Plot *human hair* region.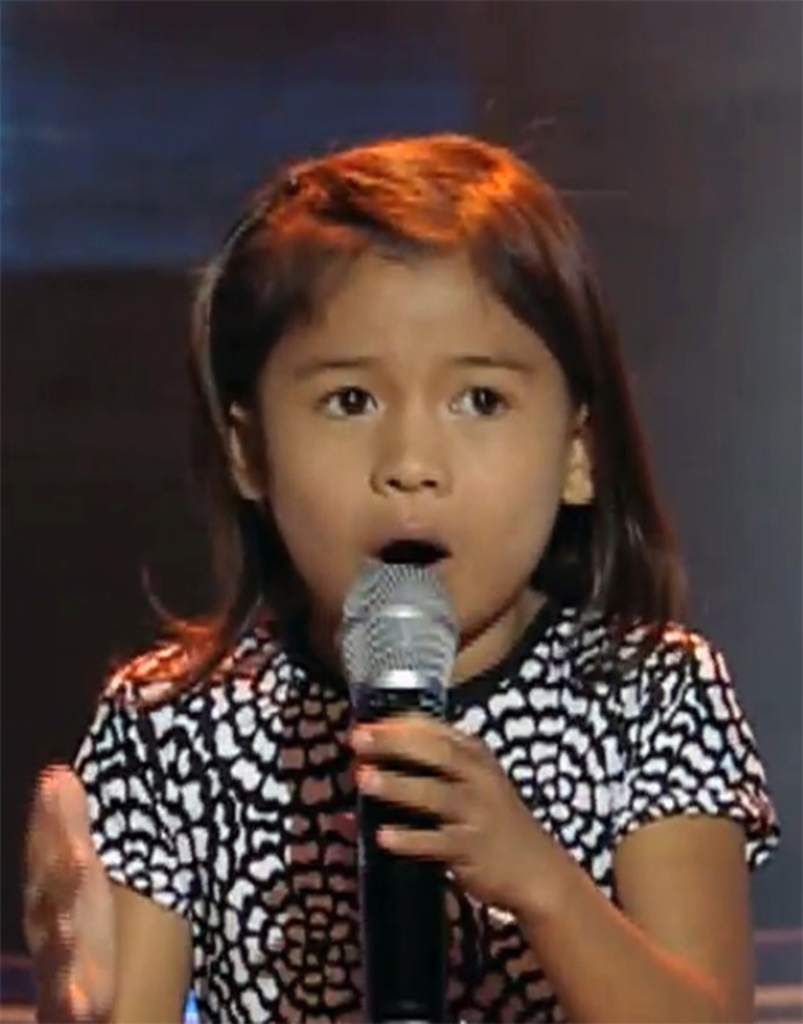
Plotted at Rect(160, 121, 702, 719).
